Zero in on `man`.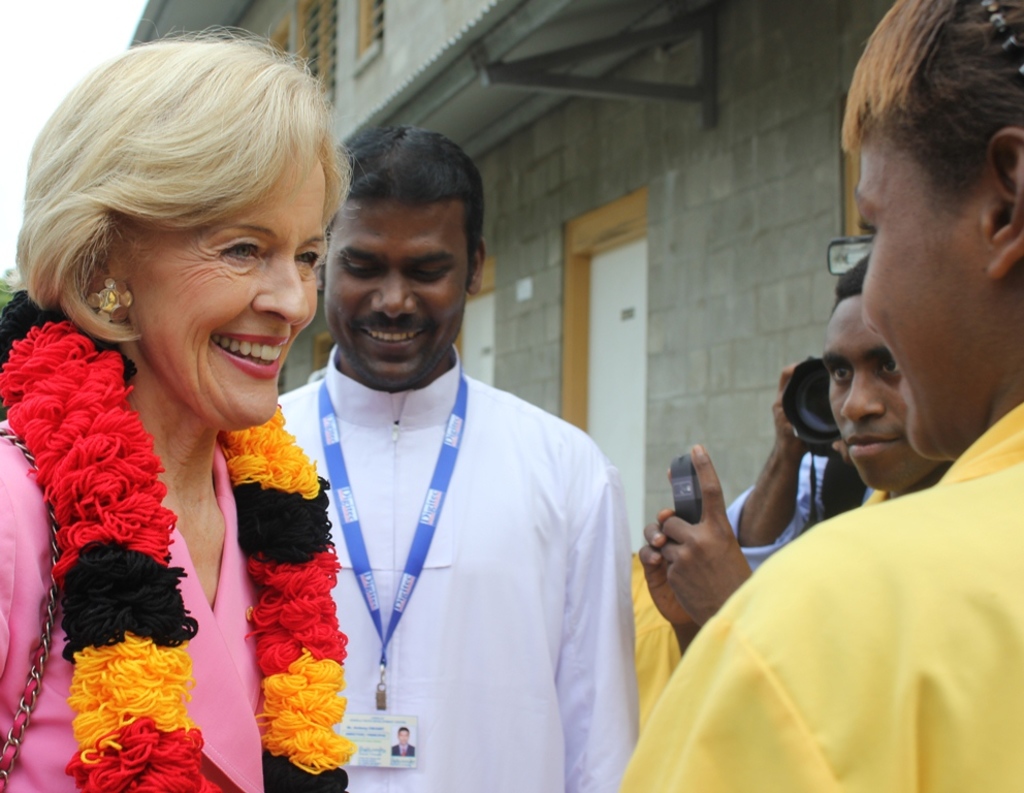
Zeroed in: {"left": 642, "top": 253, "right": 947, "bottom": 662}.
